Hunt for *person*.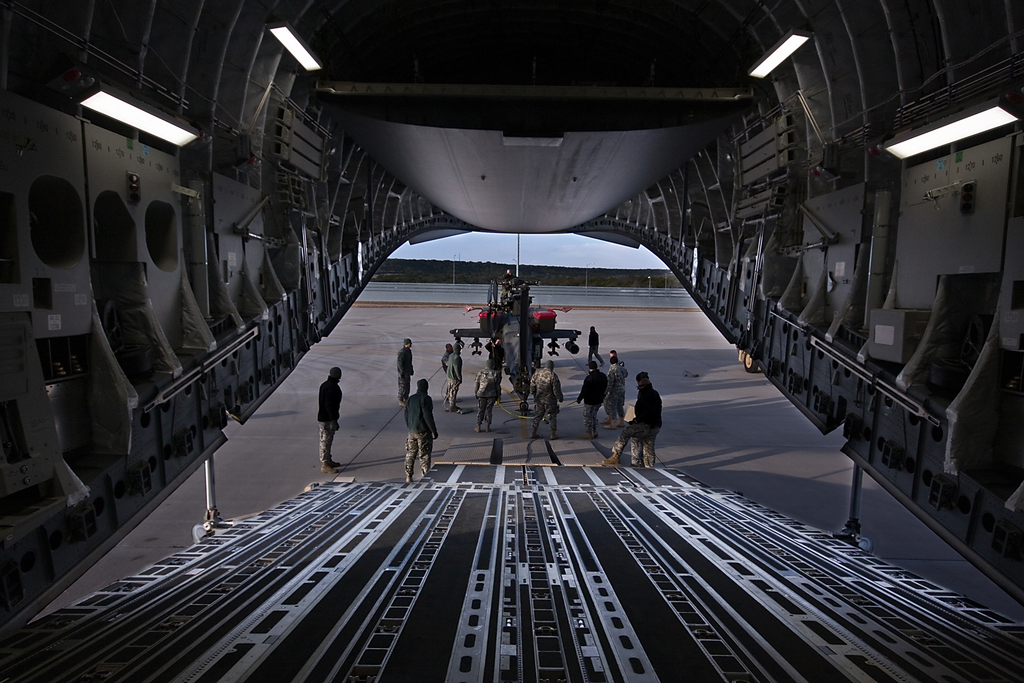
Hunted down at bbox(305, 365, 347, 473).
